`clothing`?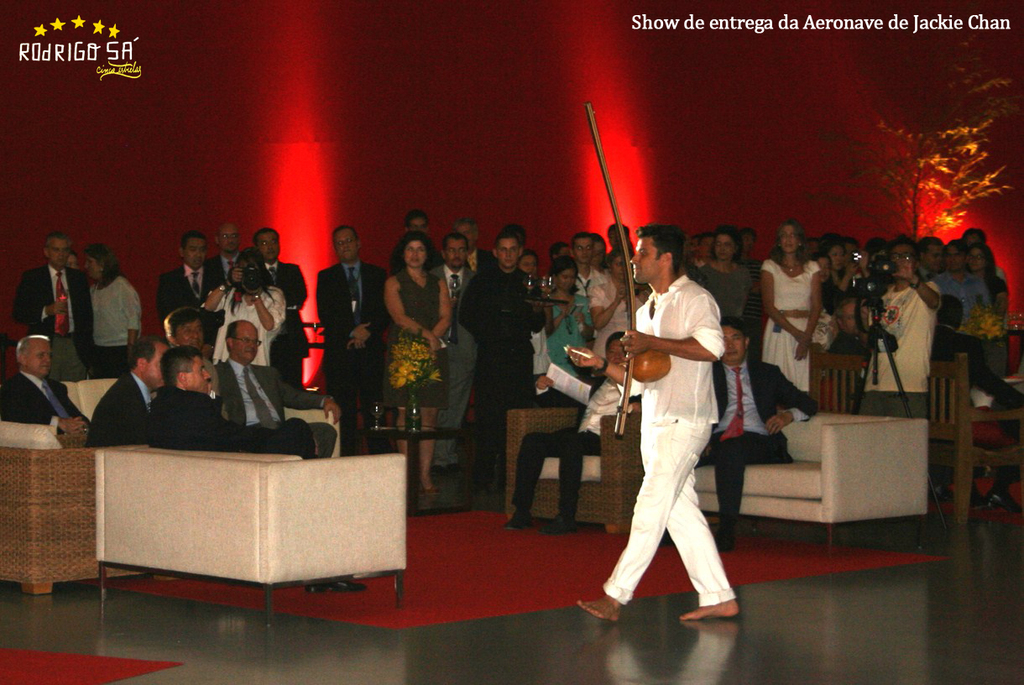
bbox(553, 285, 585, 368)
